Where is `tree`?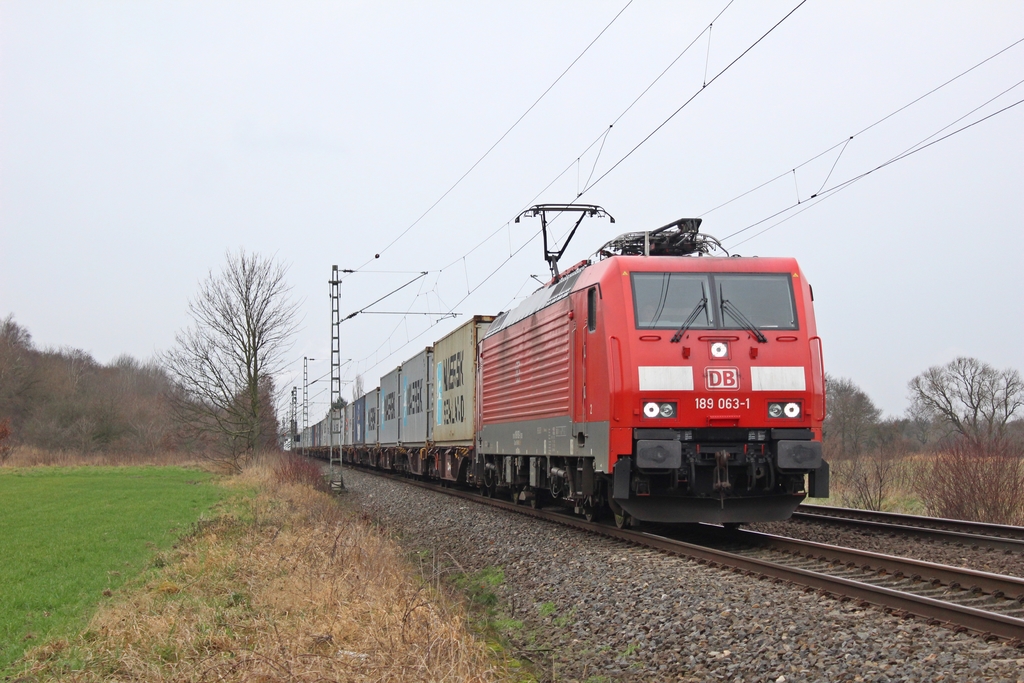
354 371 367 400.
